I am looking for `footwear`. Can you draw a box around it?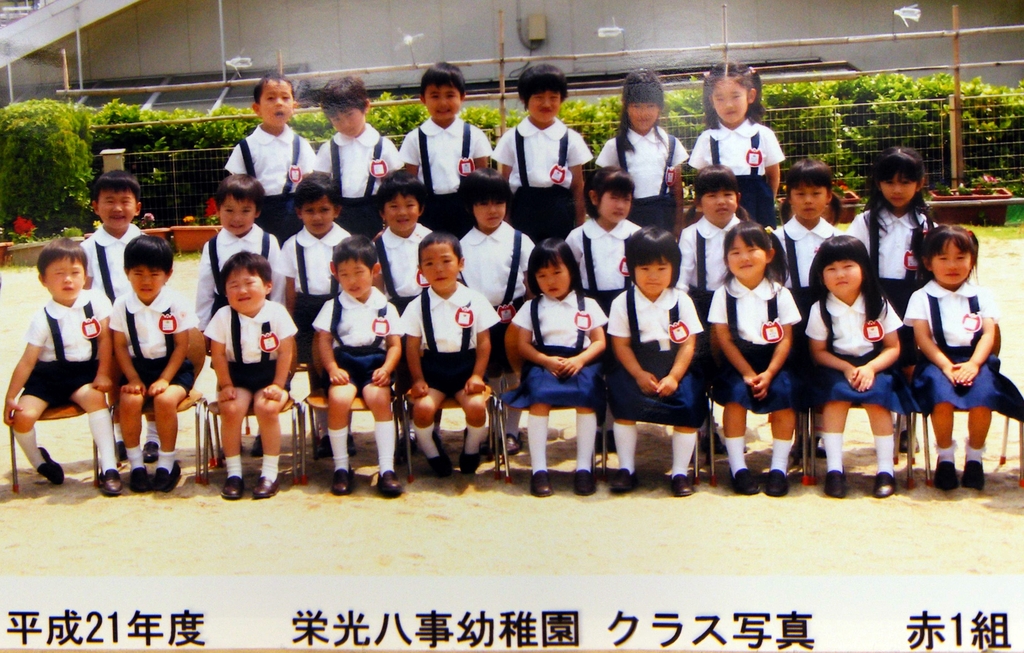
Sure, the bounding box is BBox(332, 473, 353, 496).
